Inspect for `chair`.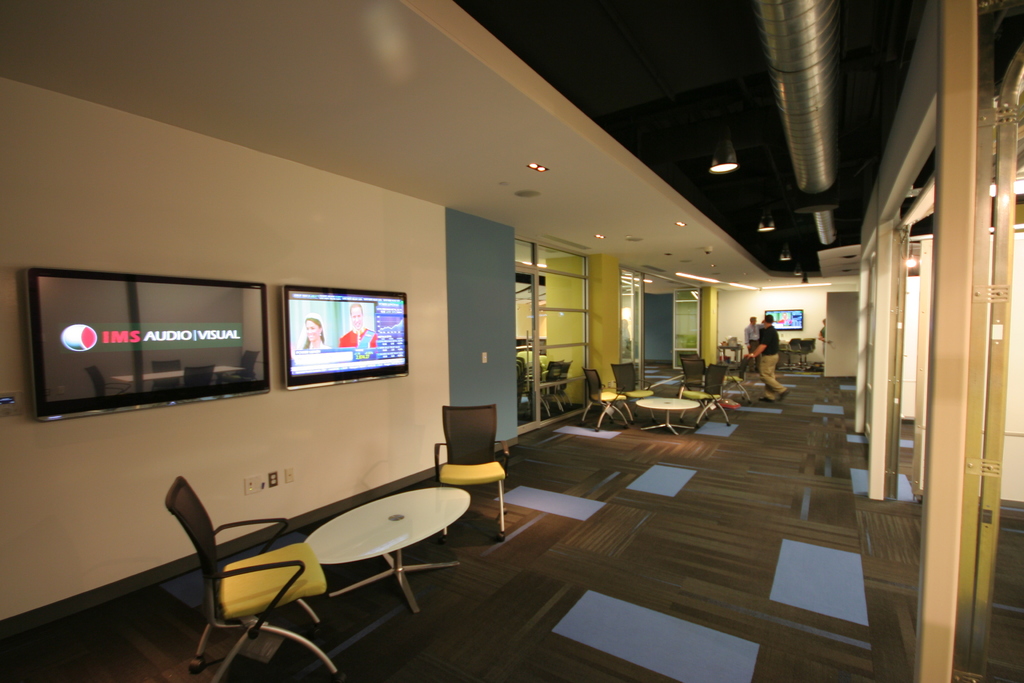
Inspection: box=[581, 366, 631, 432].
